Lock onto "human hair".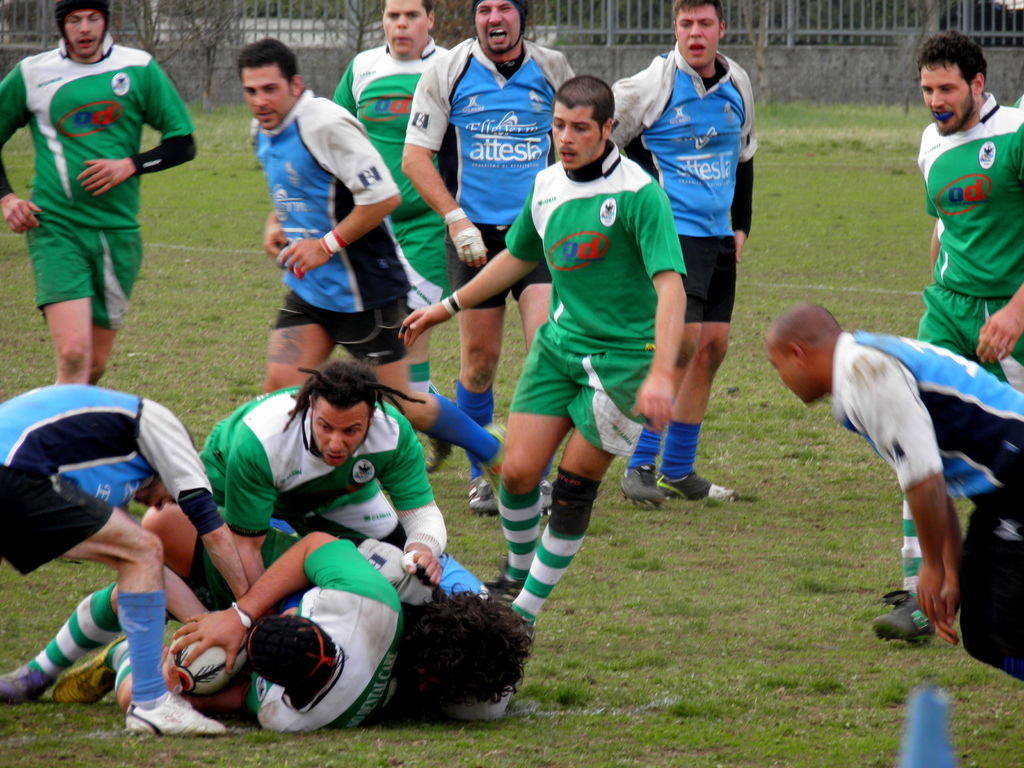
Locked: <bbox>378, 0, 433, 22</bbox>.
